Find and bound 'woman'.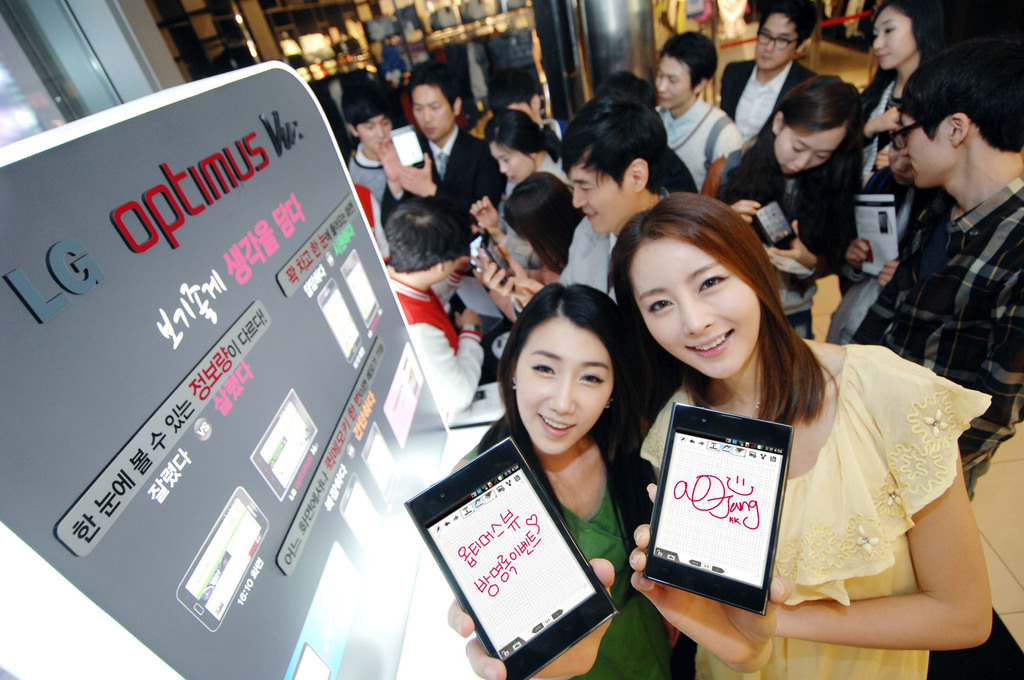
Bound: 489 108 586 208.
